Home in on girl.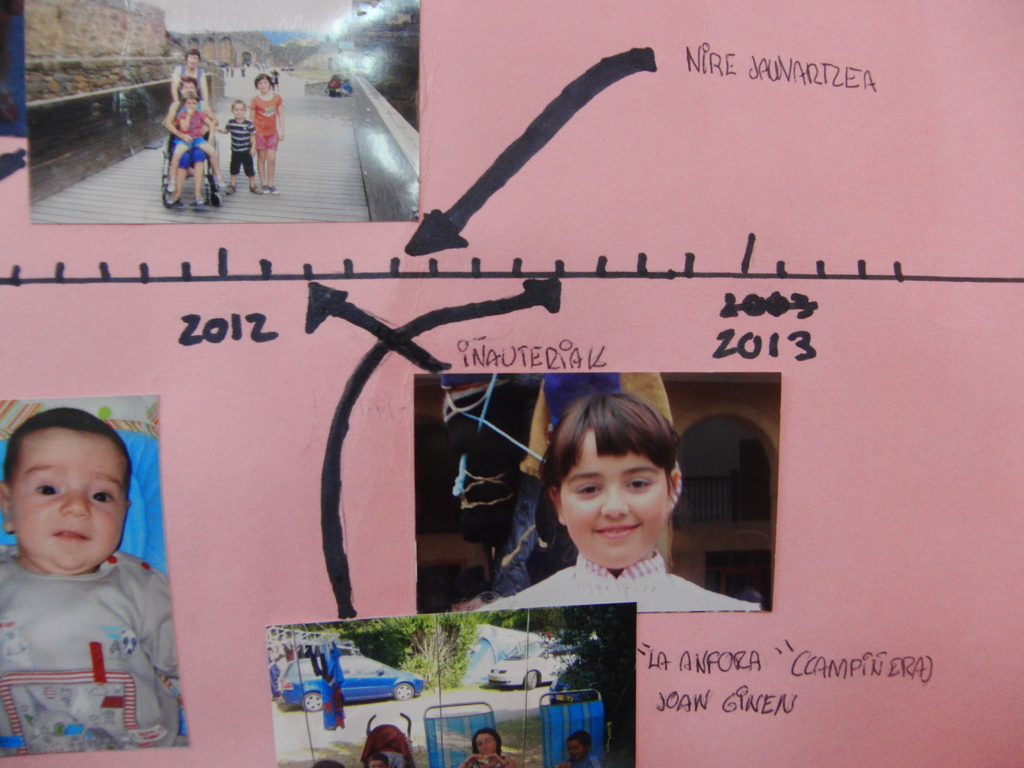
Homed in at <region>478, 390, 760, 611</region>.
